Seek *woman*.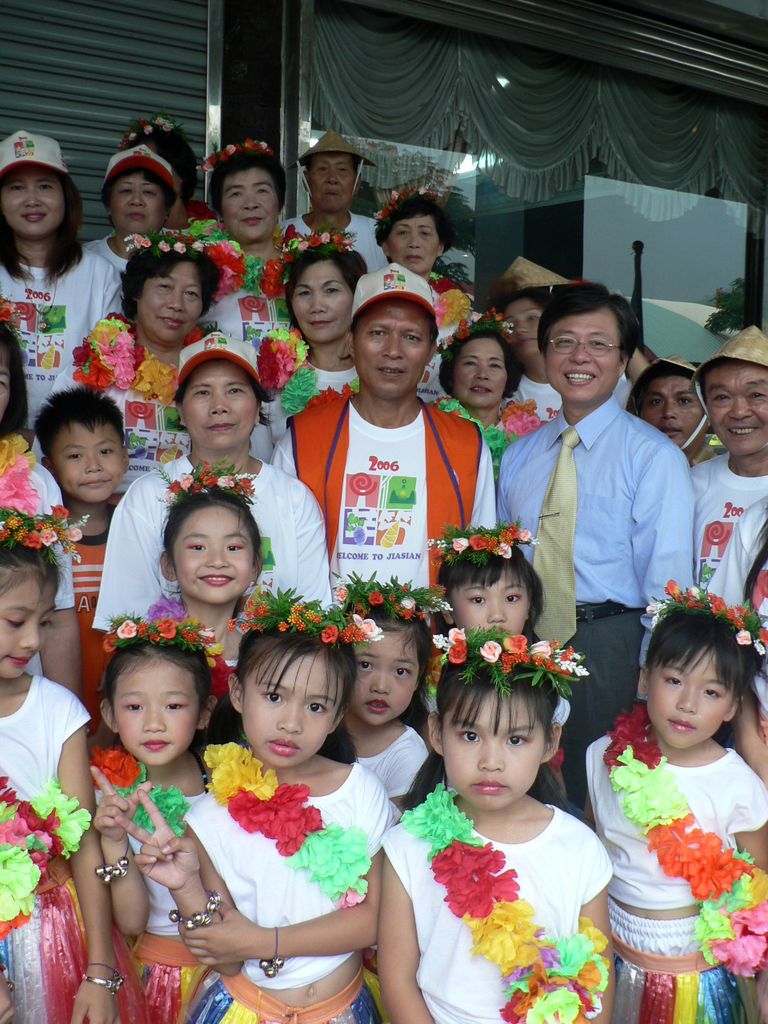
[0,130,117,422].
